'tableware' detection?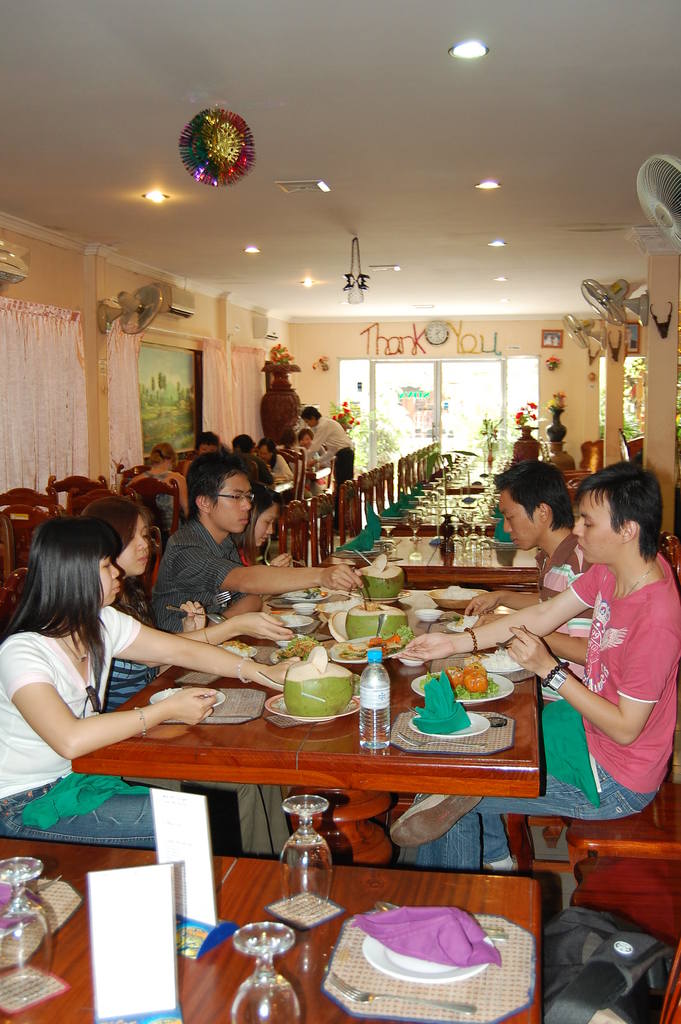
rect(328, 634, 412, 663)
